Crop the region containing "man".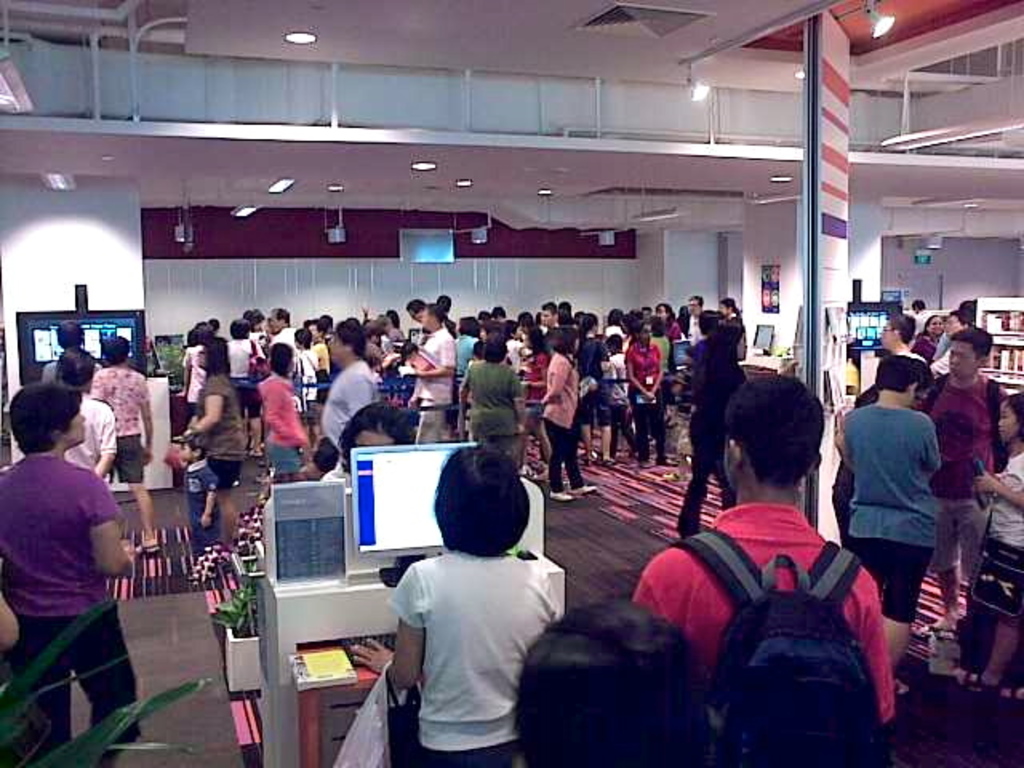
Crop region: {"left": 262, "top": 302, "right": 299, "bottom": 346}.
